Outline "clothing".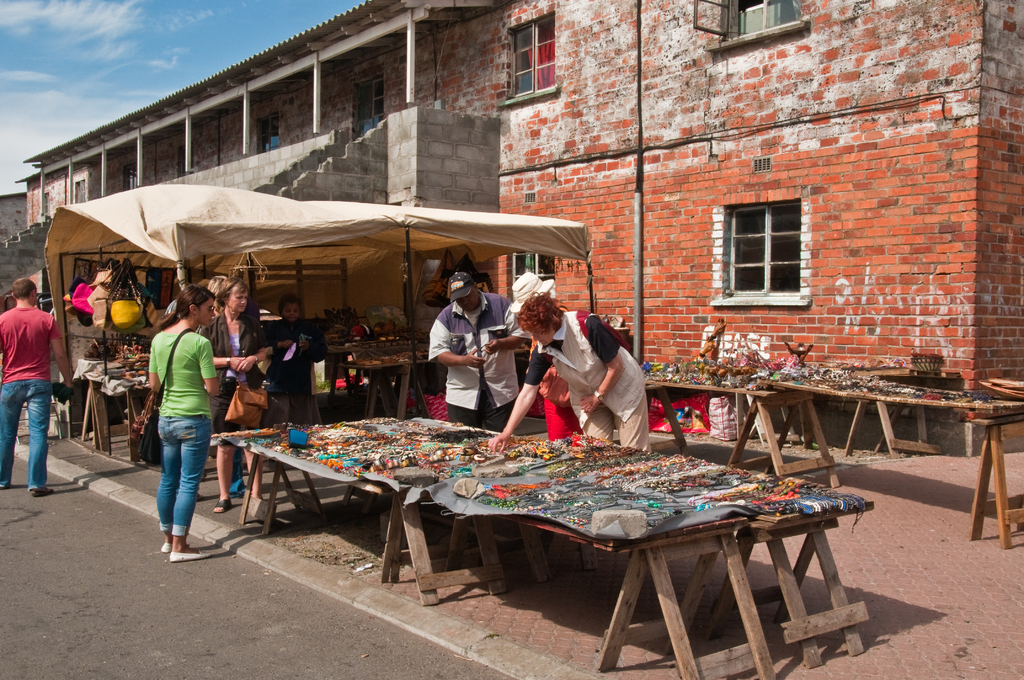
Outline: x1=427 y1=301 x2=533 y2=432.
